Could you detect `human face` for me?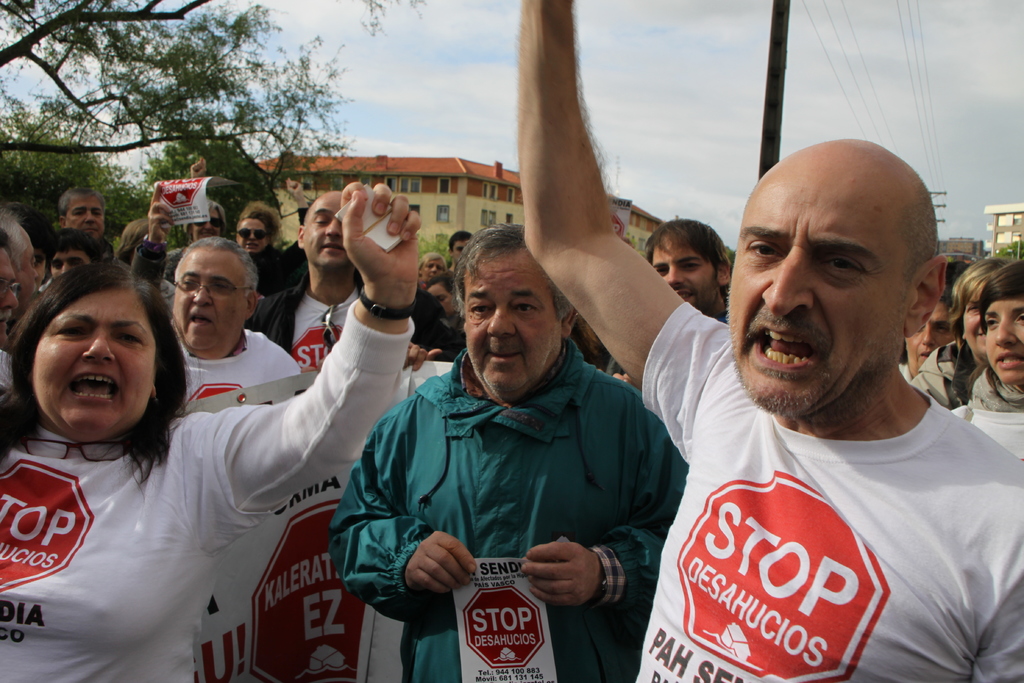
Detection result: 652/233/719/315.
